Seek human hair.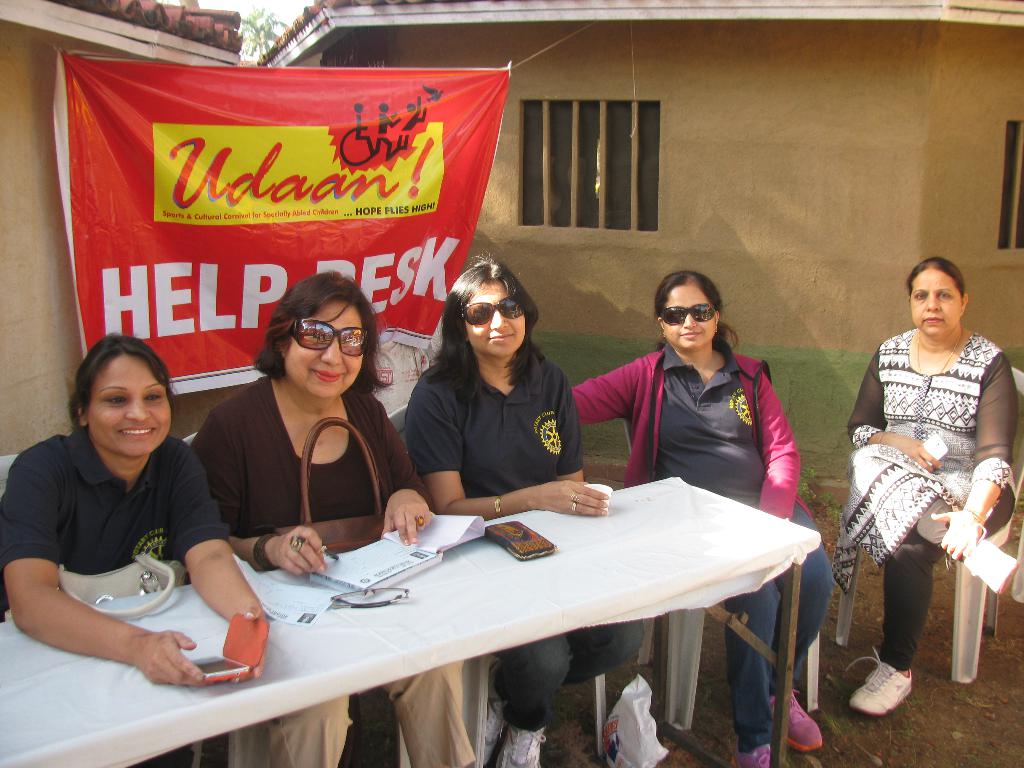
select_region(903, 257, 964, 296).
